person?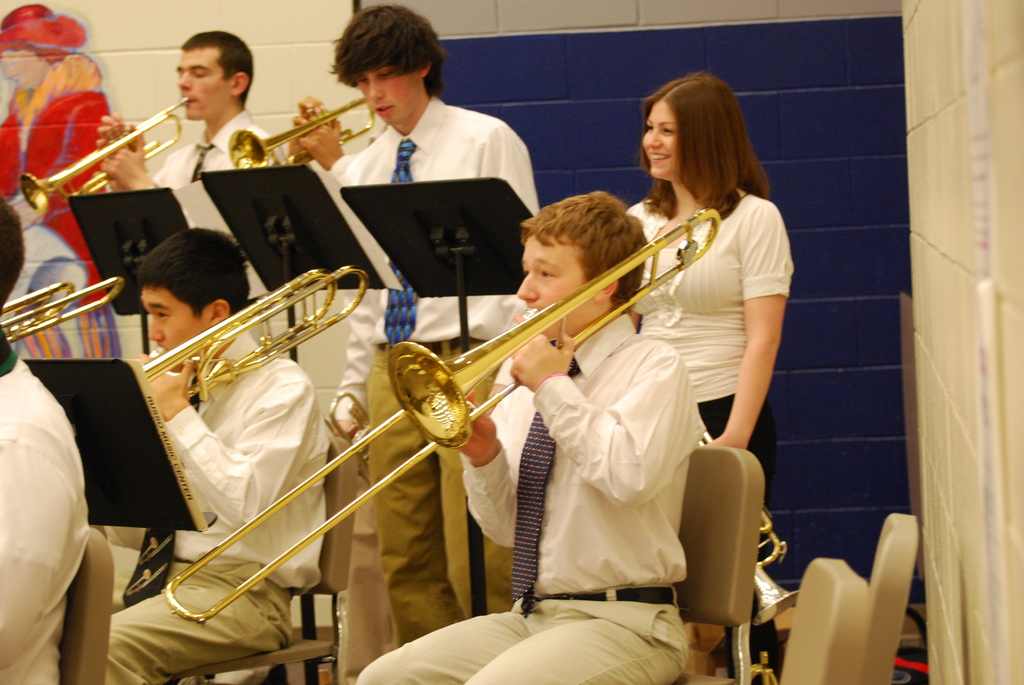
bbox=(0, 193, 93, 684)
